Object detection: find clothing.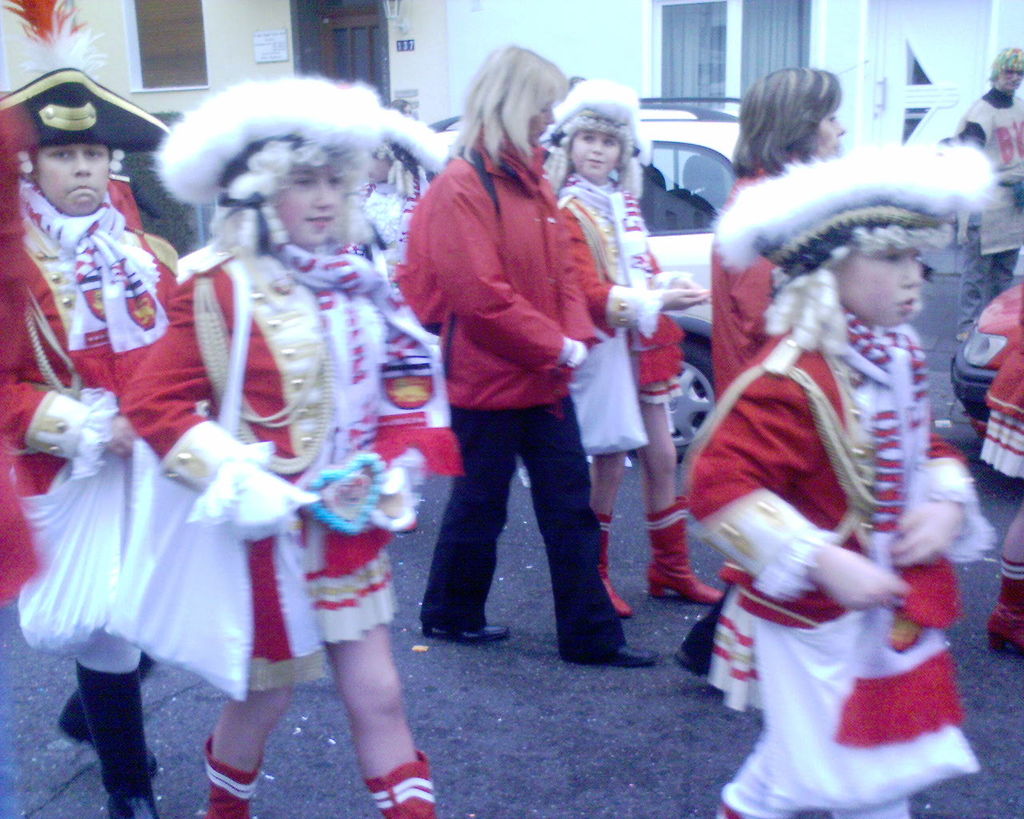
<bbox>555, 170, 686, 403</bbox>.
